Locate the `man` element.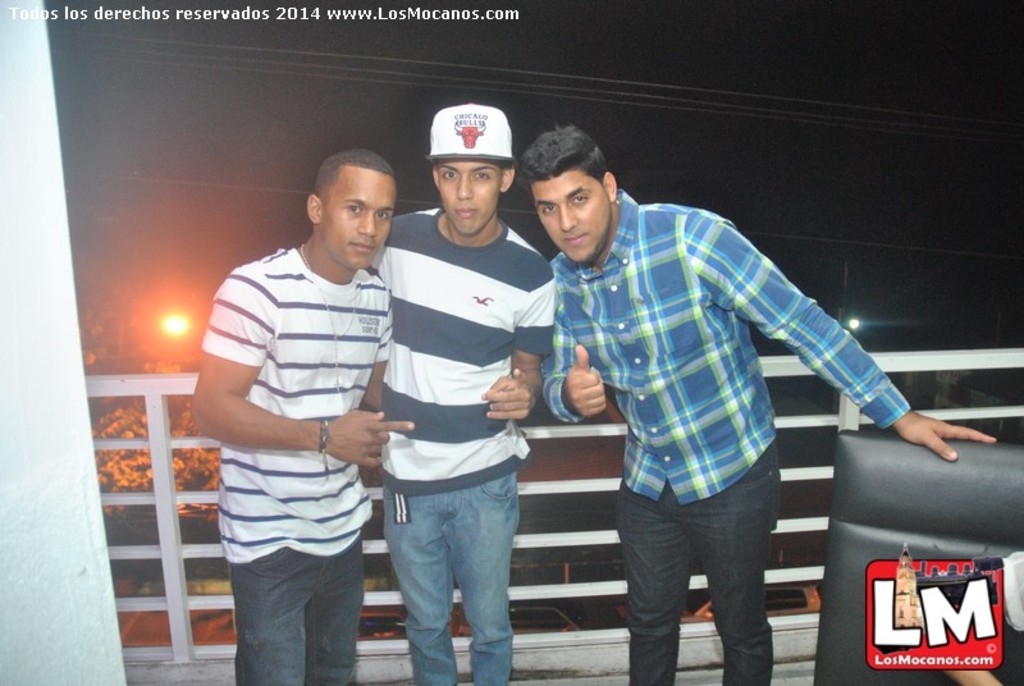
Element bbox: (369,105,554,685).
